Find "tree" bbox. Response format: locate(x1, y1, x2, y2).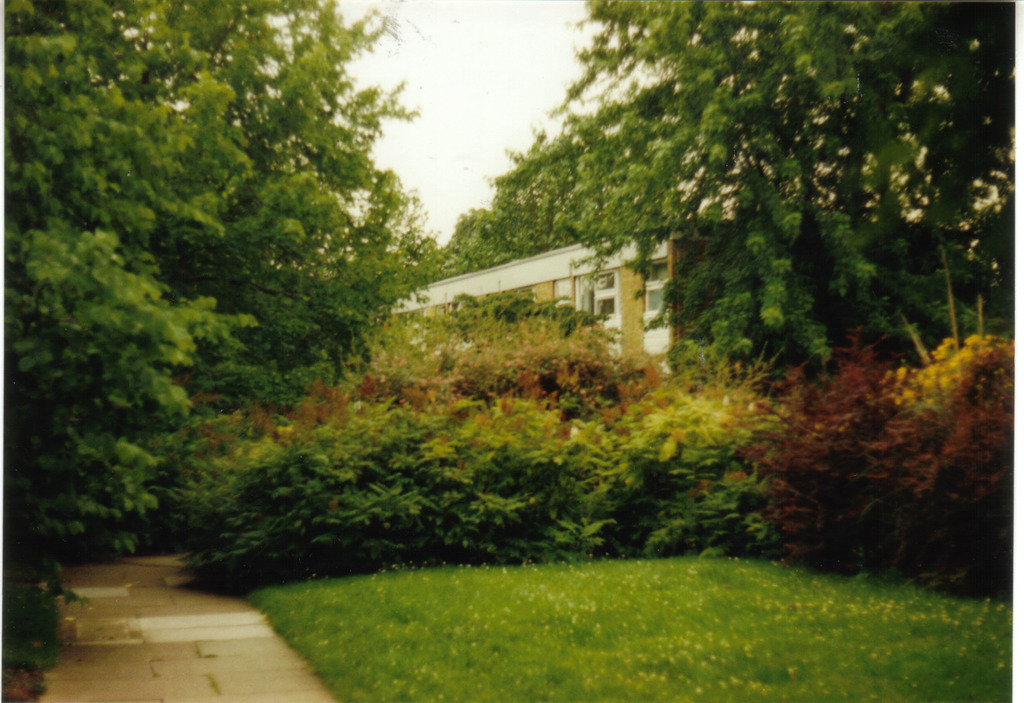
locate(105, 0, 451, 418).
